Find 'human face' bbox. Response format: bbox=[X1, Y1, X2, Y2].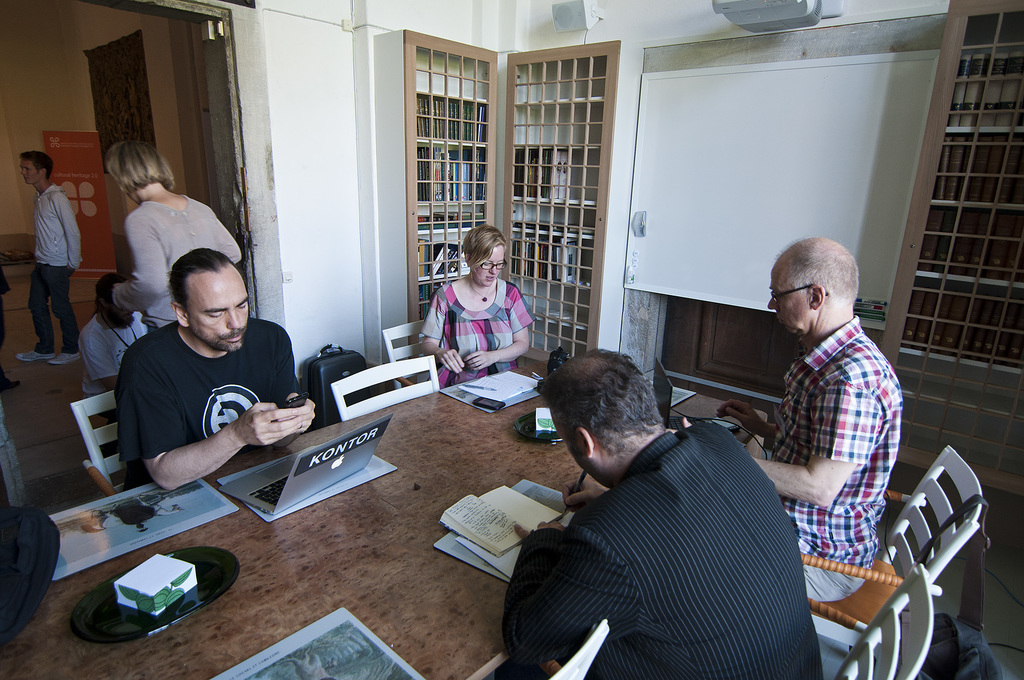
bbox=[20, 156, 40, 185].
